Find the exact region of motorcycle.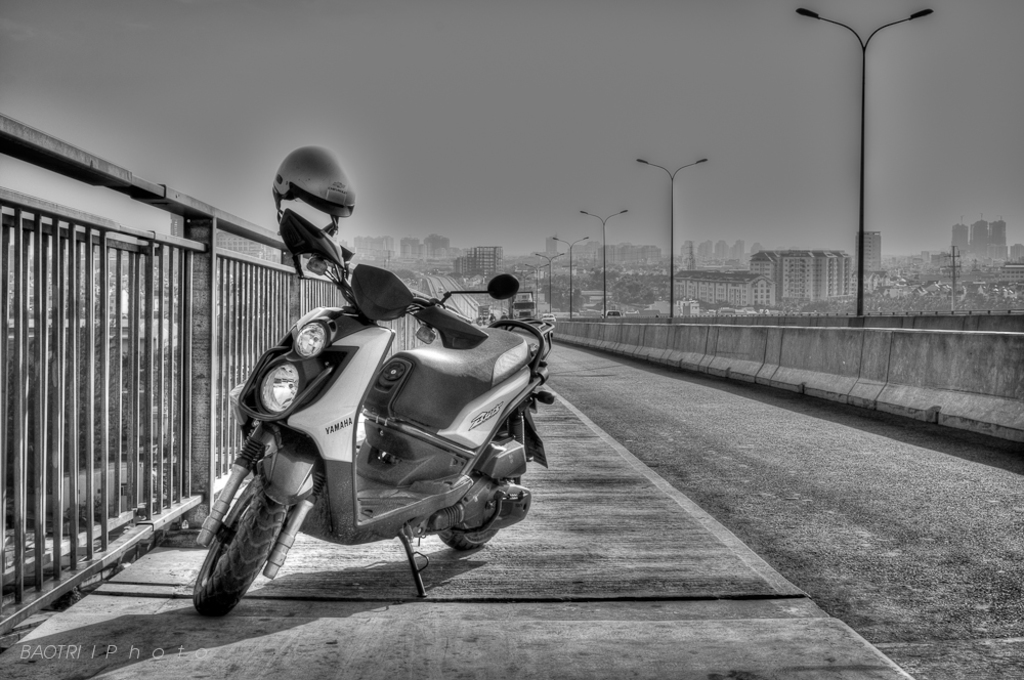
Exact region: locate(177, 190, 670, 619).
